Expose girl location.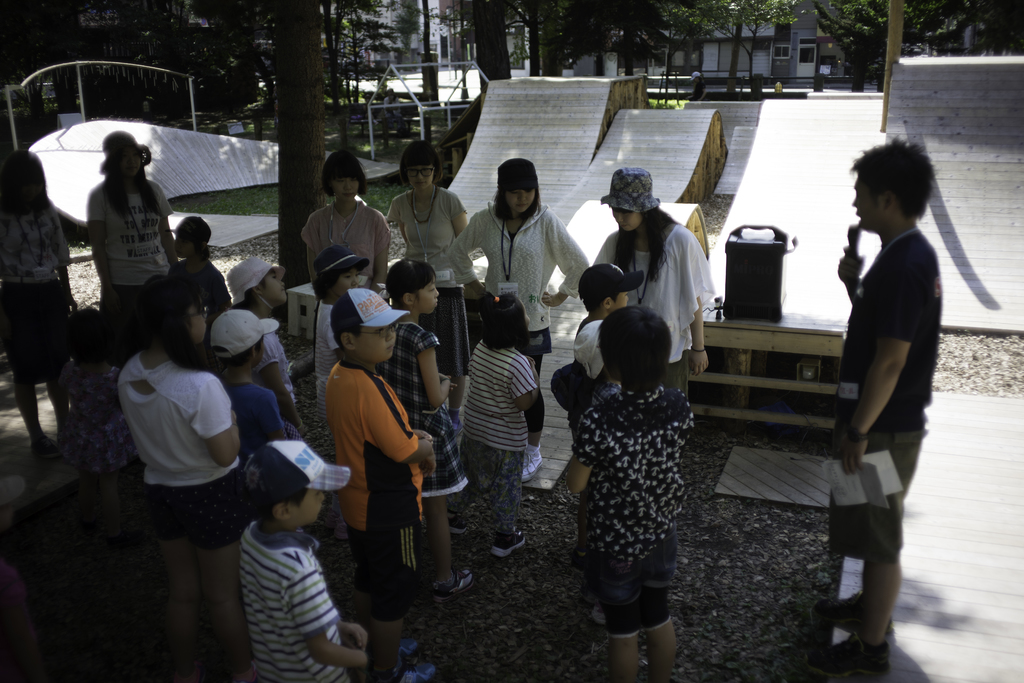
Exposed at select_region(0, 150, 79, 454).
